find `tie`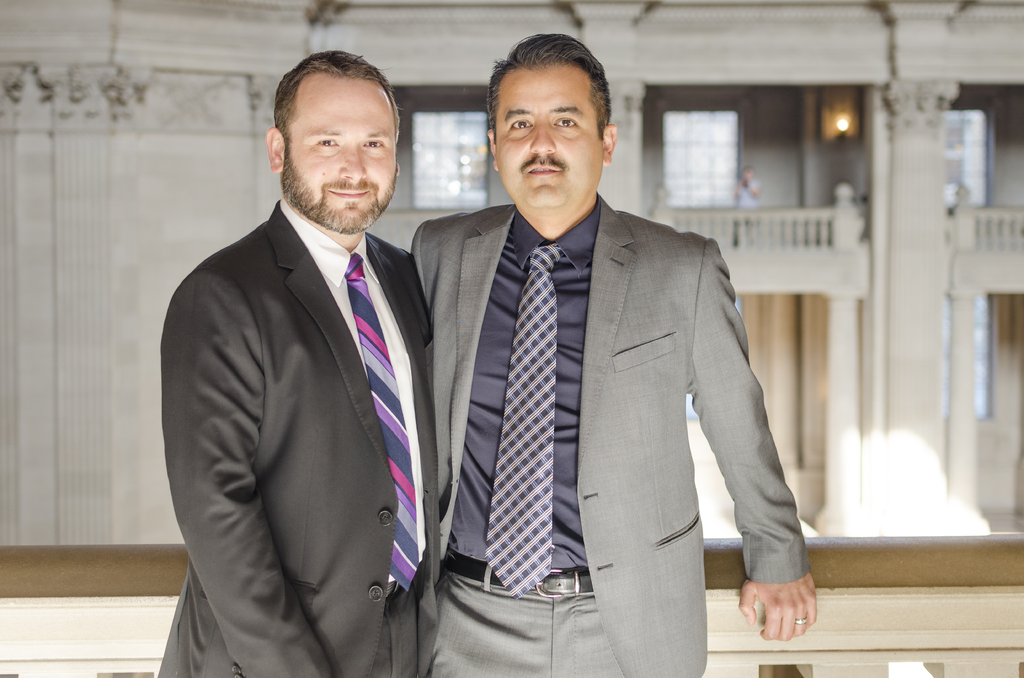
left=343, top=252, right=423, bottom=592
